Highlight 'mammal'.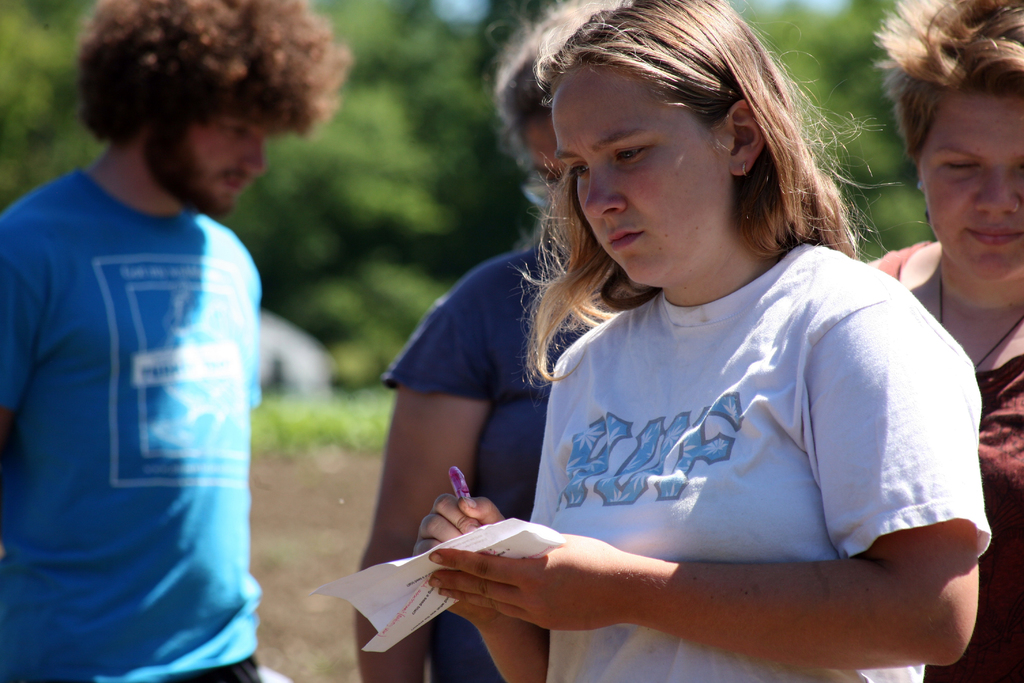
Highlighted region: left=0, top=0, right=354, bottom=682.
